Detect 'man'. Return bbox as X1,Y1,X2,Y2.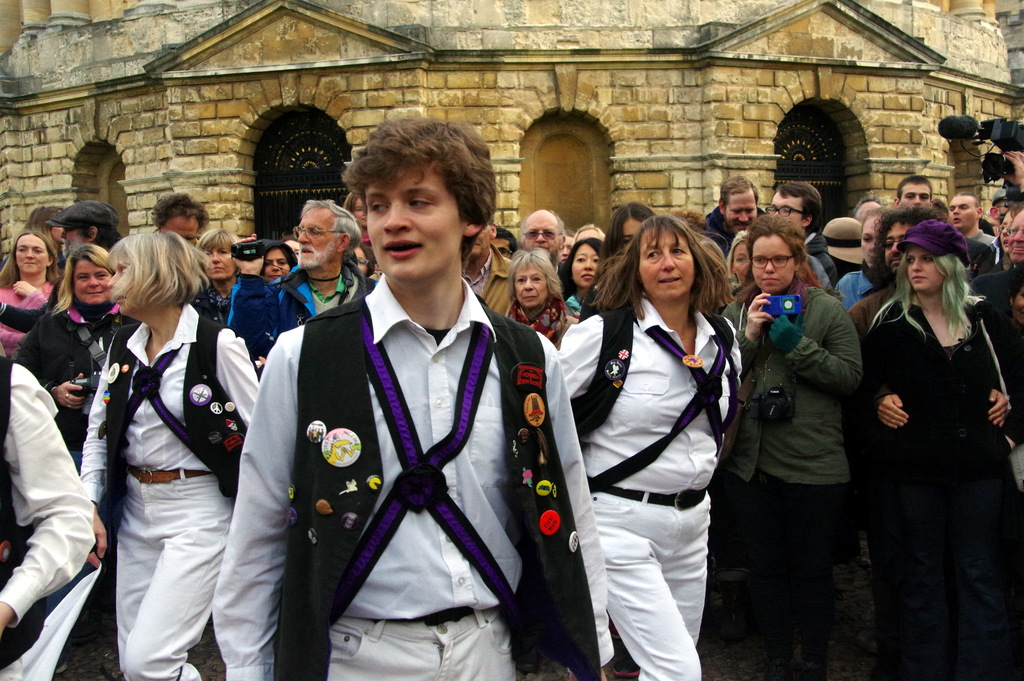
764,183,840,298.
